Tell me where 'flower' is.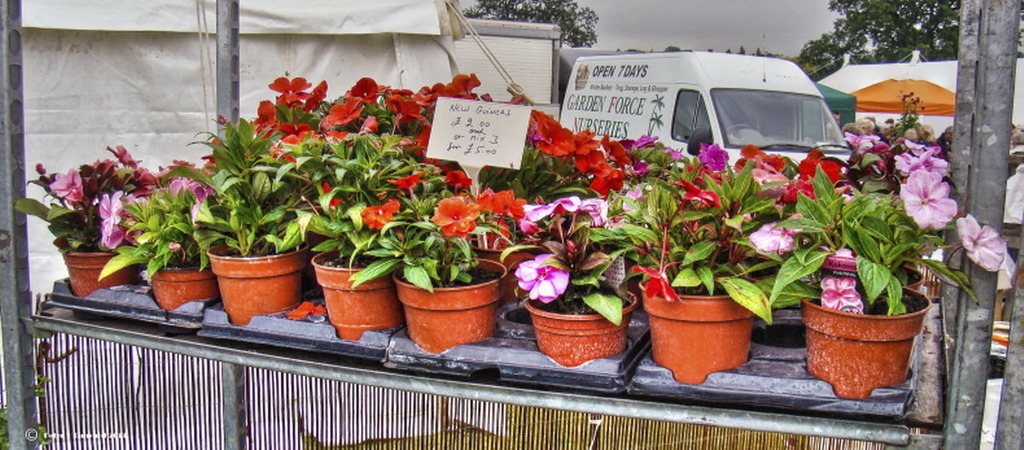
'flower' is at x1=903 y1=137 x2=966 y2=230.
